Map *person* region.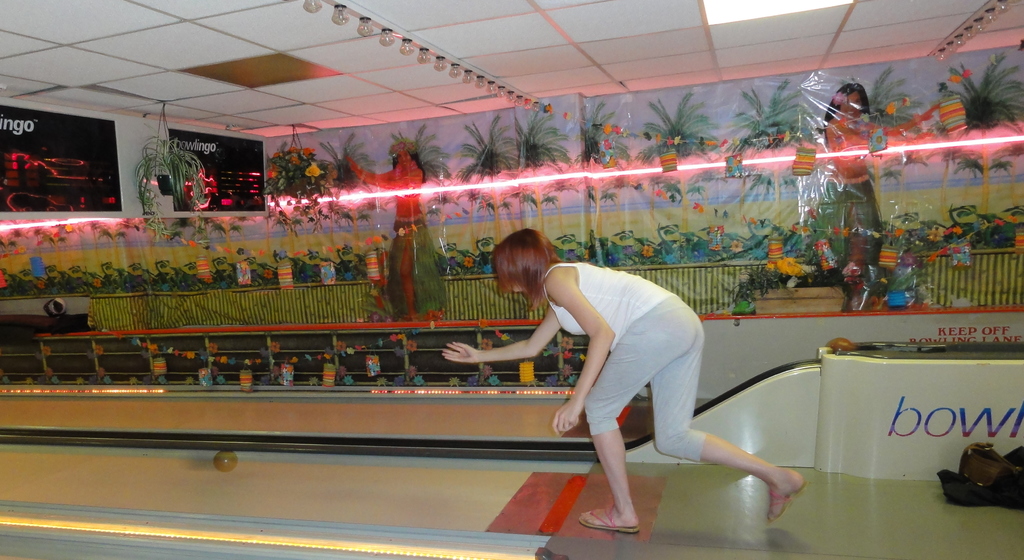
Mapped to {"left": 481, "top": 222, "right": 732, "bottom": 511}.
